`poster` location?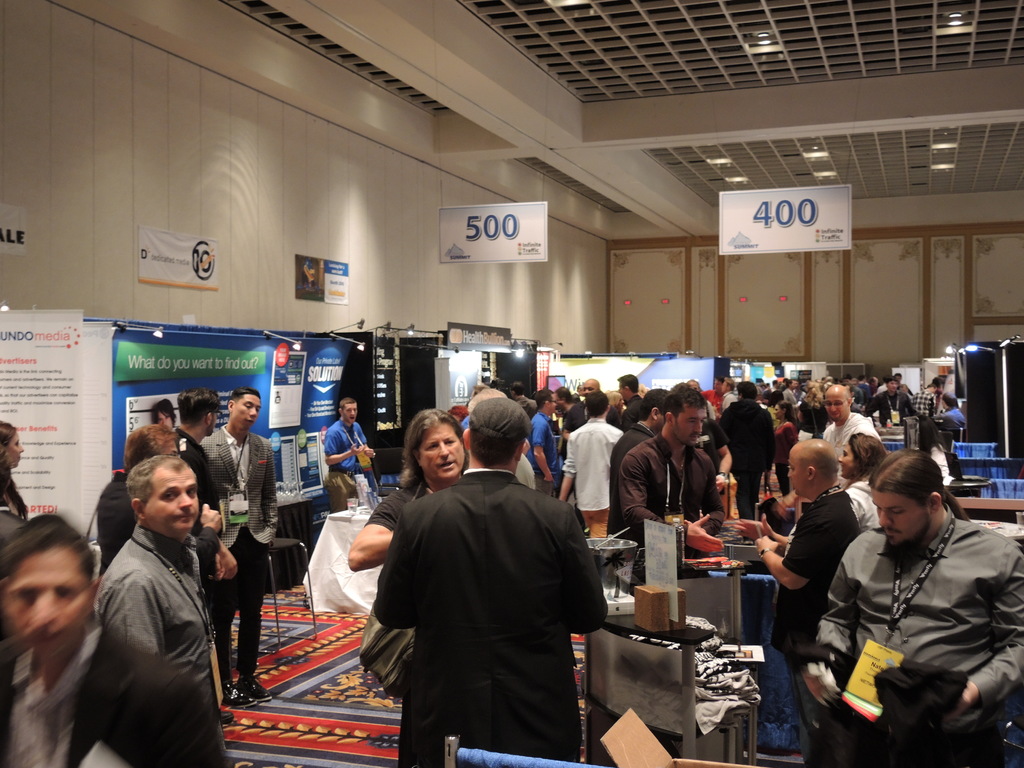
0:202:28:257
